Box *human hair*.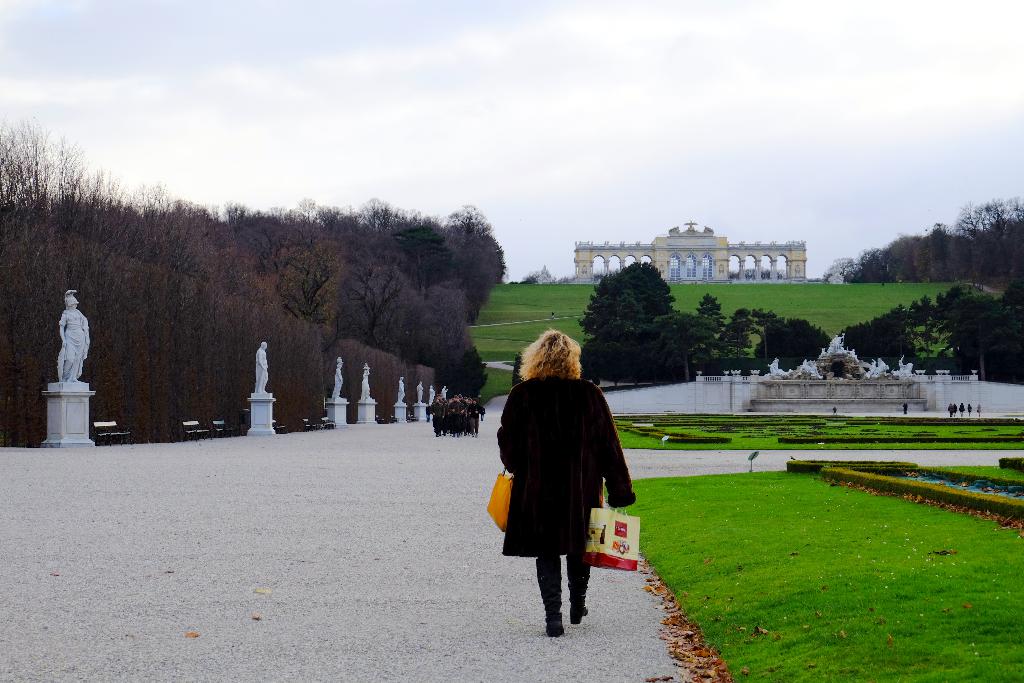
locate(516, 321, 584, 378).
